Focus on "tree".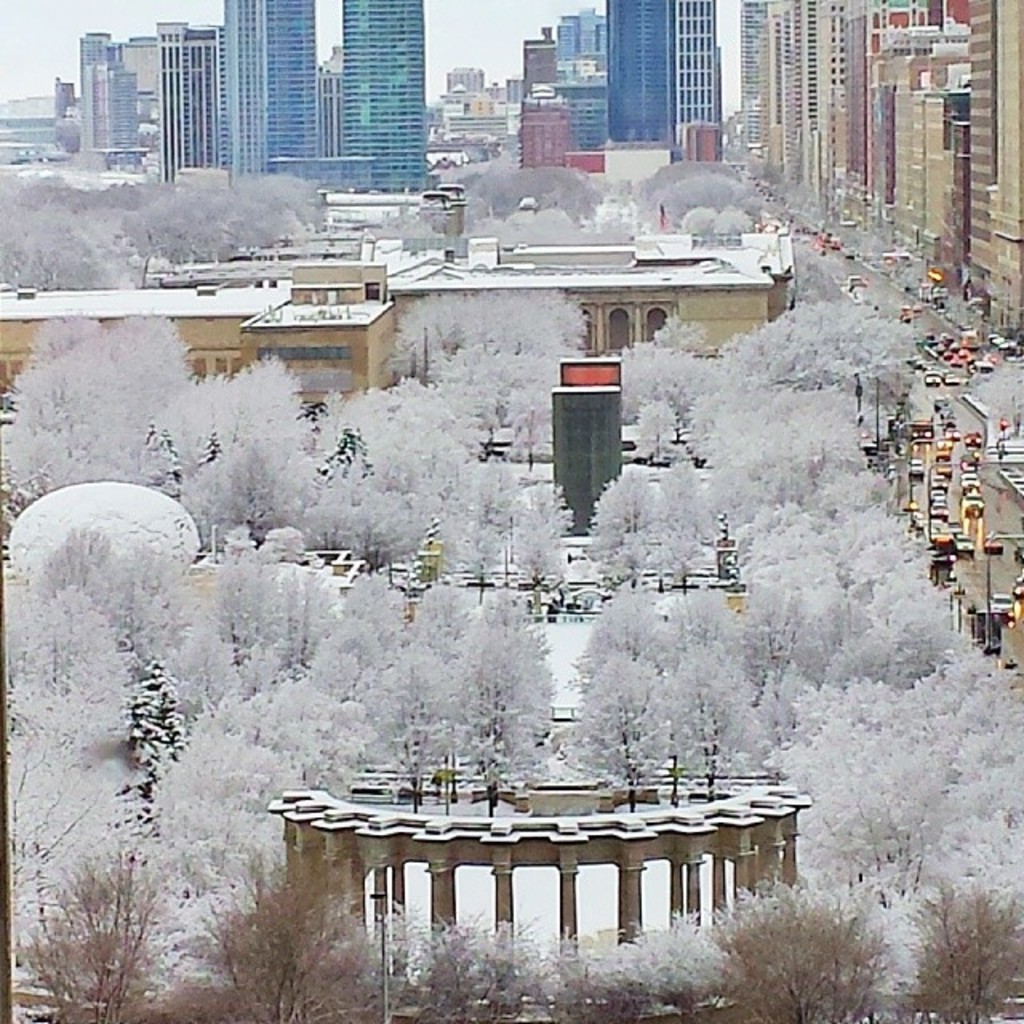
Focused at <region>192, 322, 378, 570</region>.
